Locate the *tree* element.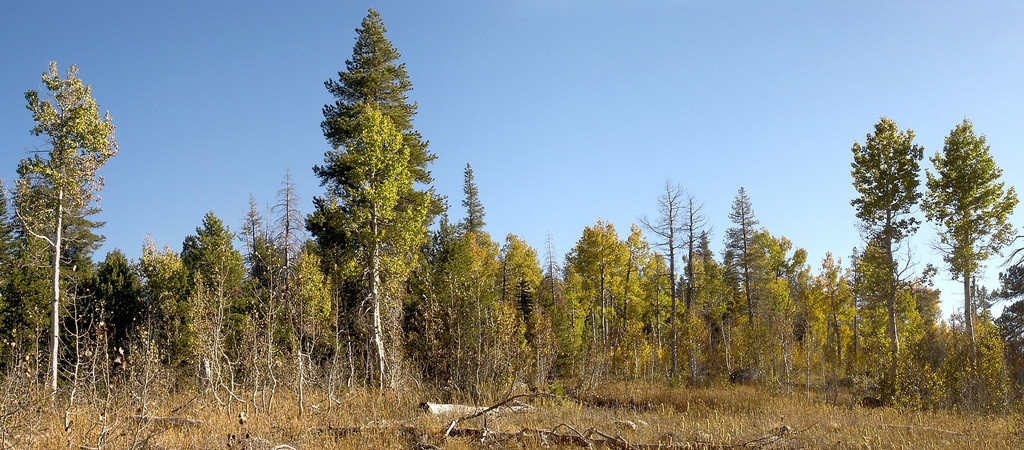
Element bbox: [437,213,517,412].
